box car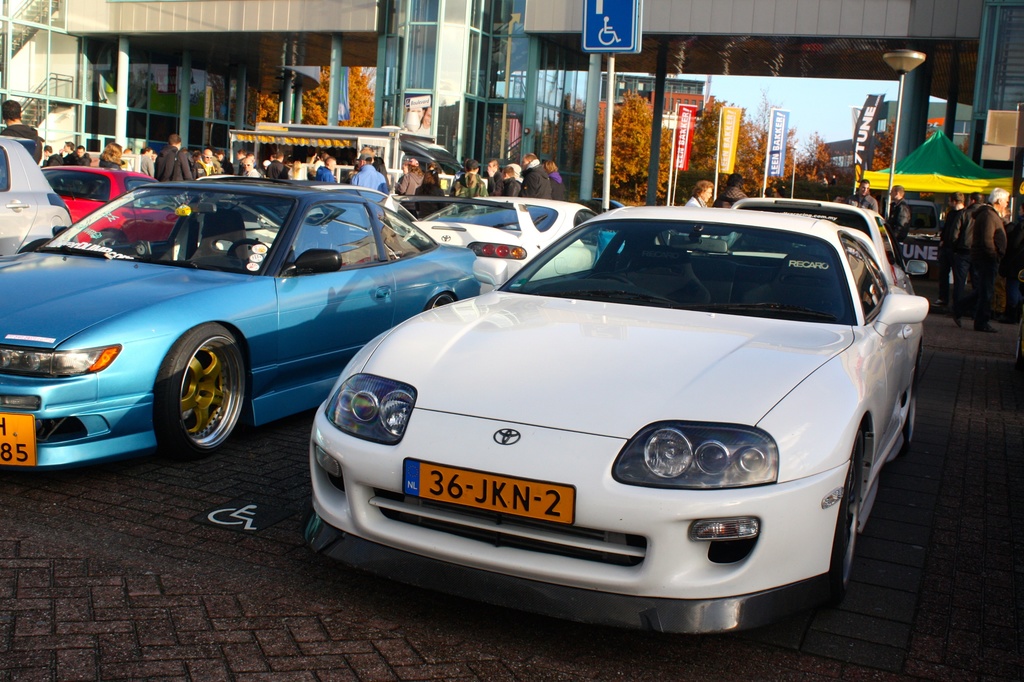
[0, 131, 70, 264]
